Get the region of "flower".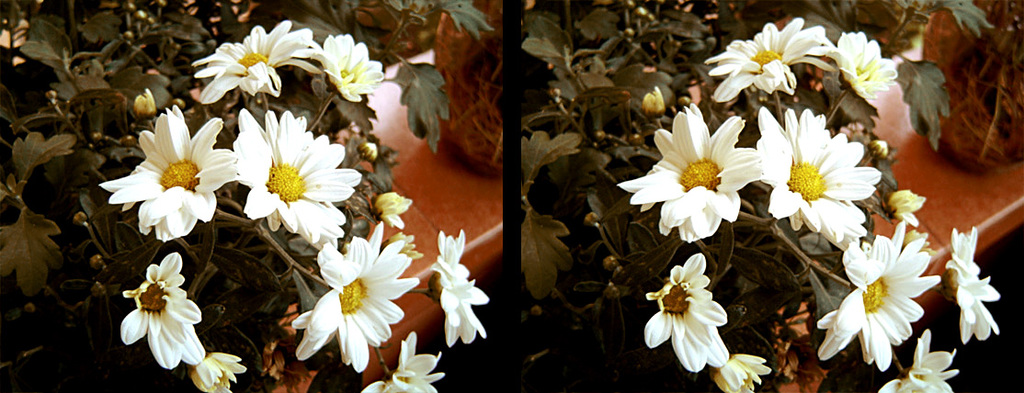
l=837, t=30, r=899, b=106.
